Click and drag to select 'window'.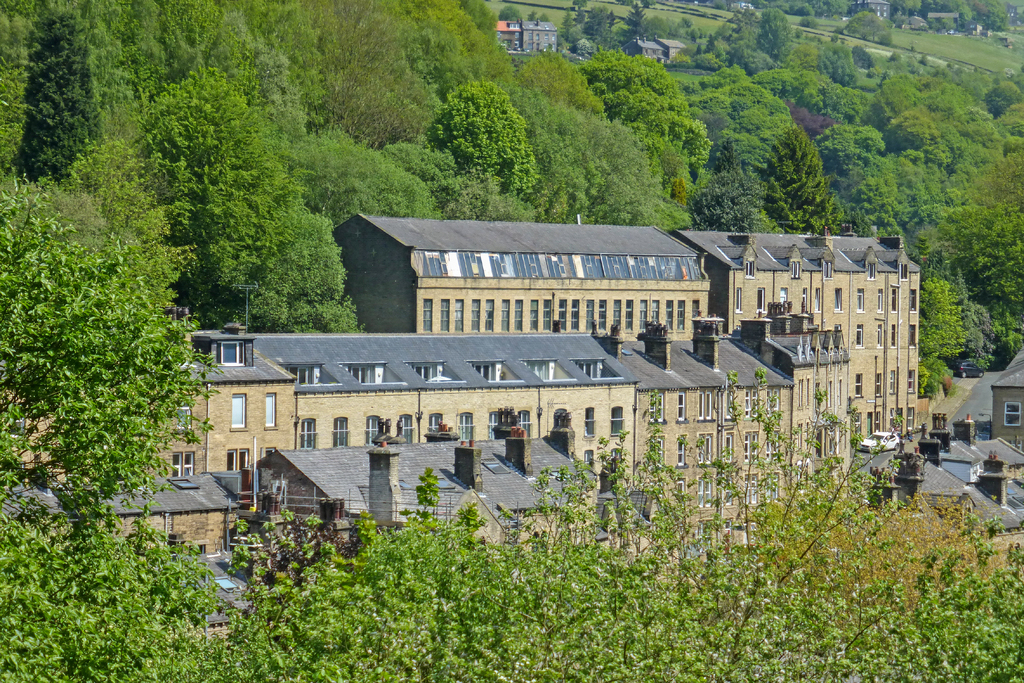
Selection: box=[585, 412, 594, 437].
